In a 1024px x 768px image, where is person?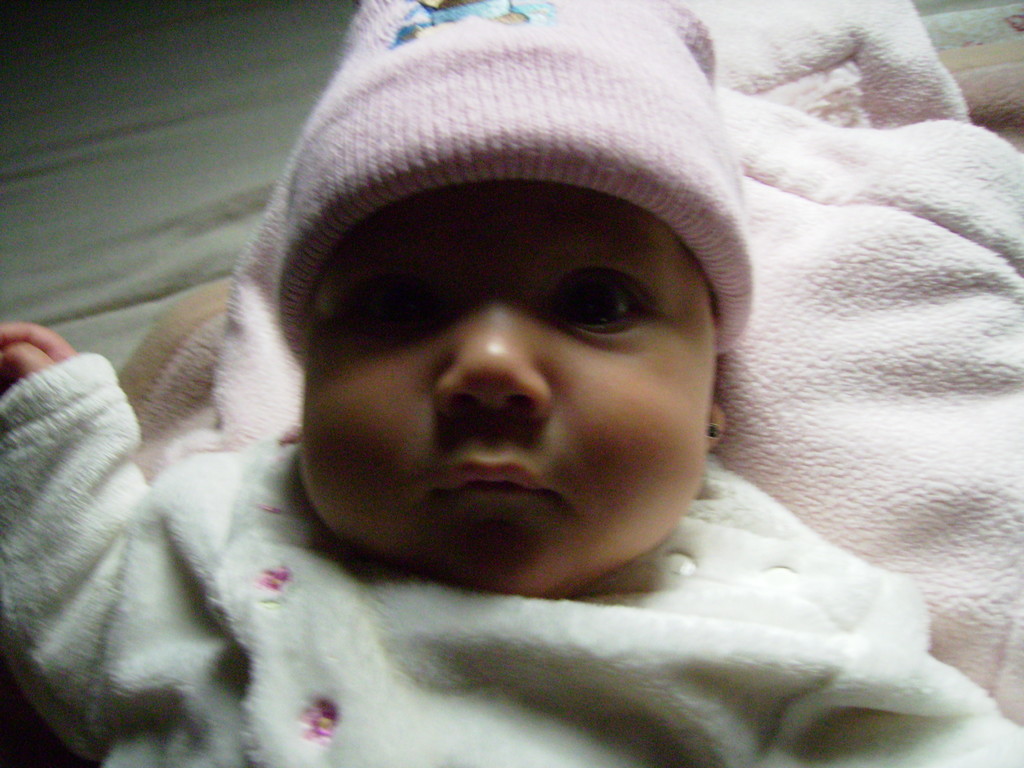
x1=103 y1=16 x2=977 y2=760.
